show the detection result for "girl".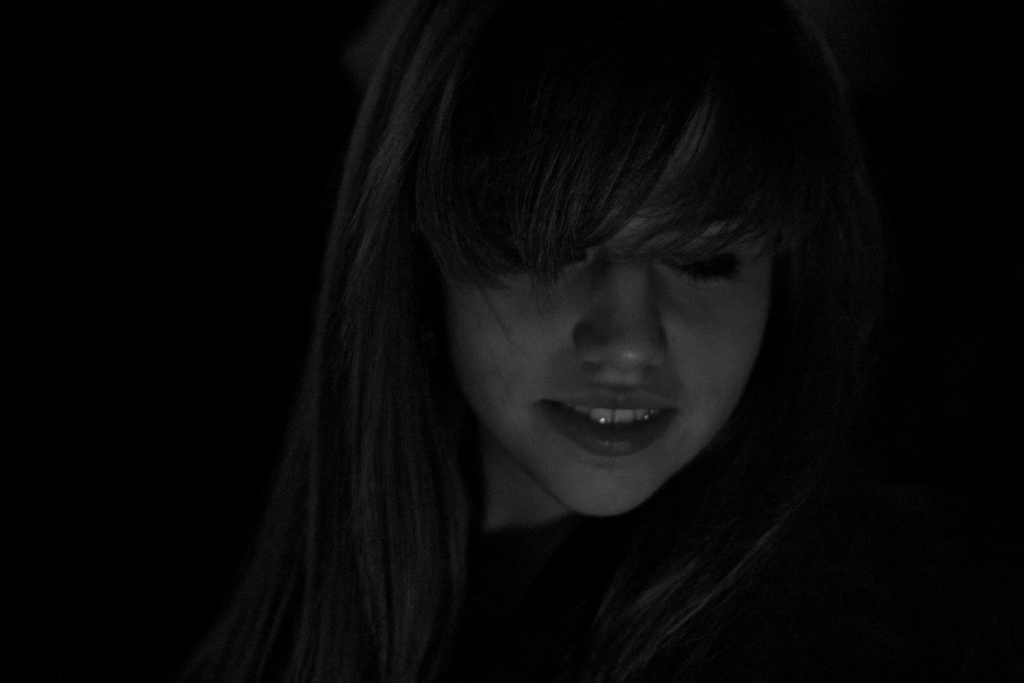
[left=0, top=0, right=1023, bottom=682].
